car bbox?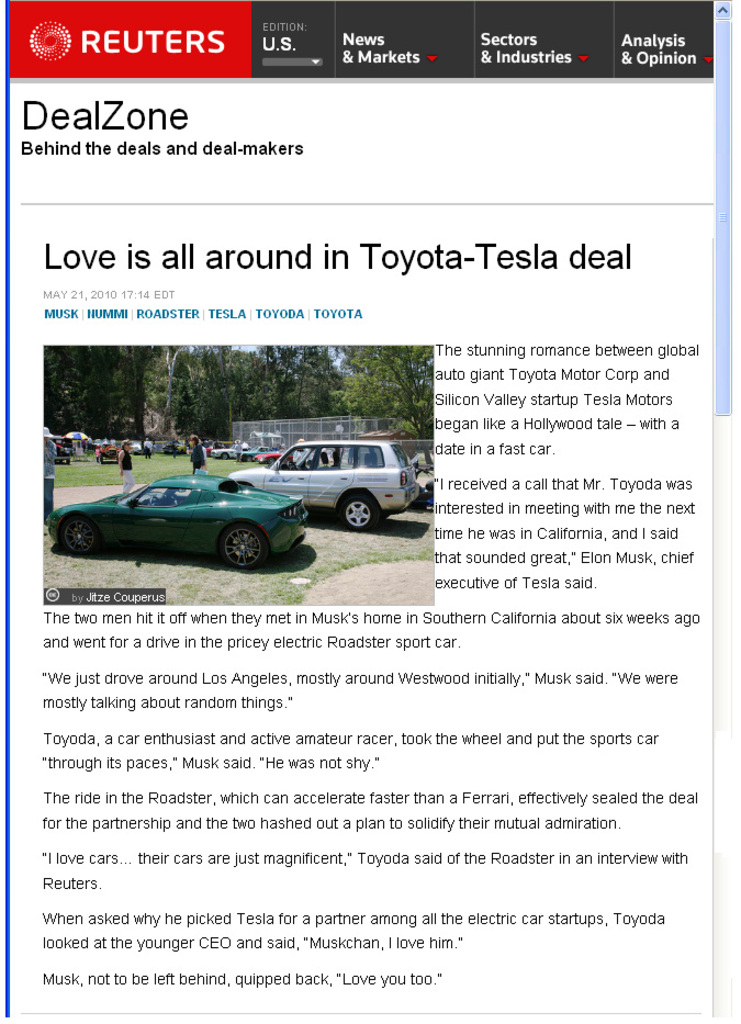
select_region(53, 469, 310, 565)
